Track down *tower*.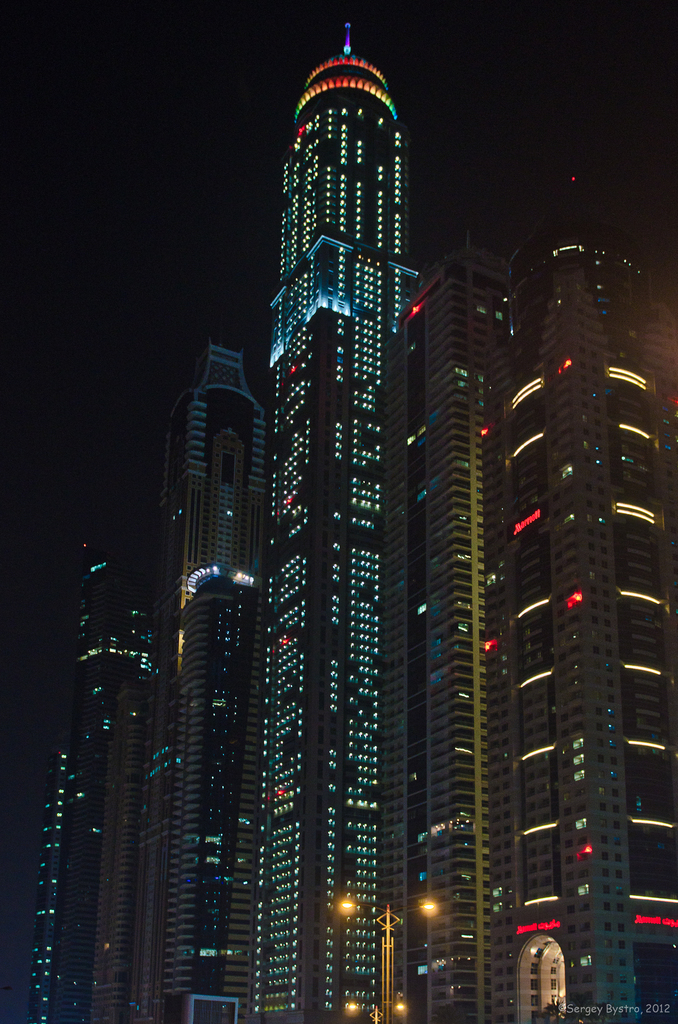
Tracked to Rect(25, 521, 166, 1023).
